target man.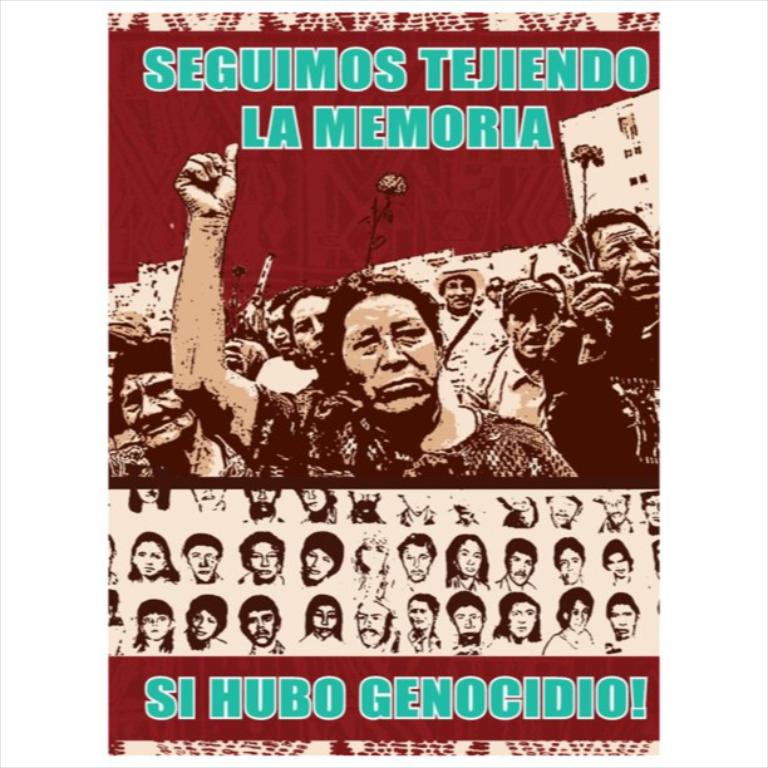
Target region: pyautogui.locateOnScreen(456, 277, 562, 428).
